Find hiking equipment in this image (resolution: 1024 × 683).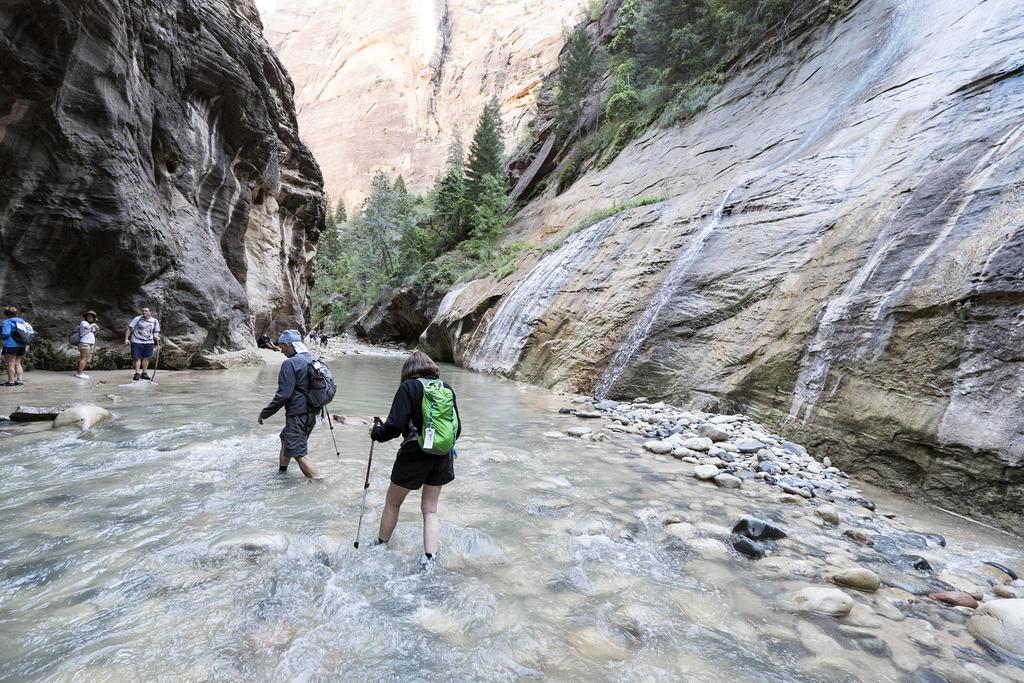
select_region(403, 377, 465, 465).
